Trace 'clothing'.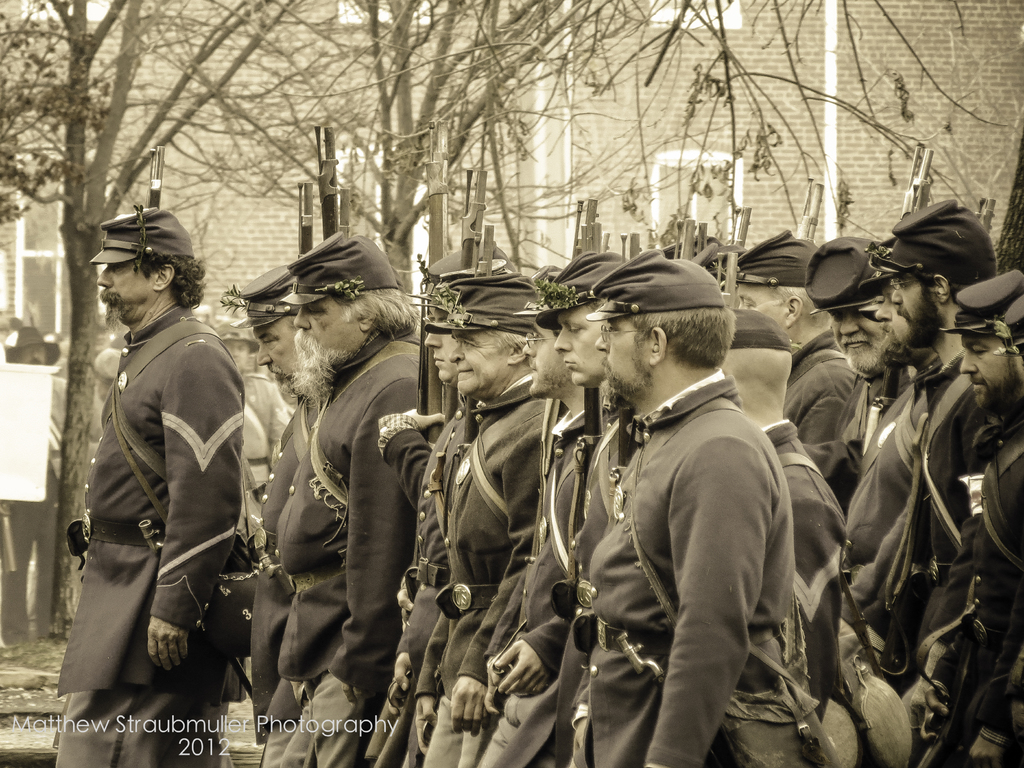
Traced to bbox(760, 418, 867, 767).
